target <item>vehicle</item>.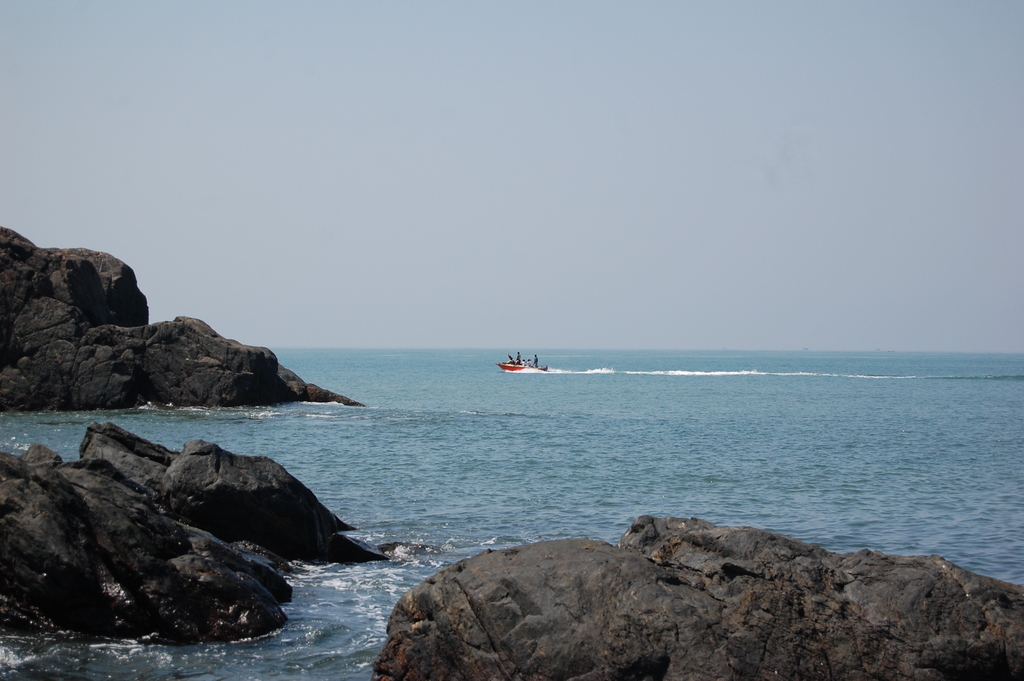
Target region: locate(496, 361, 548, 374).
